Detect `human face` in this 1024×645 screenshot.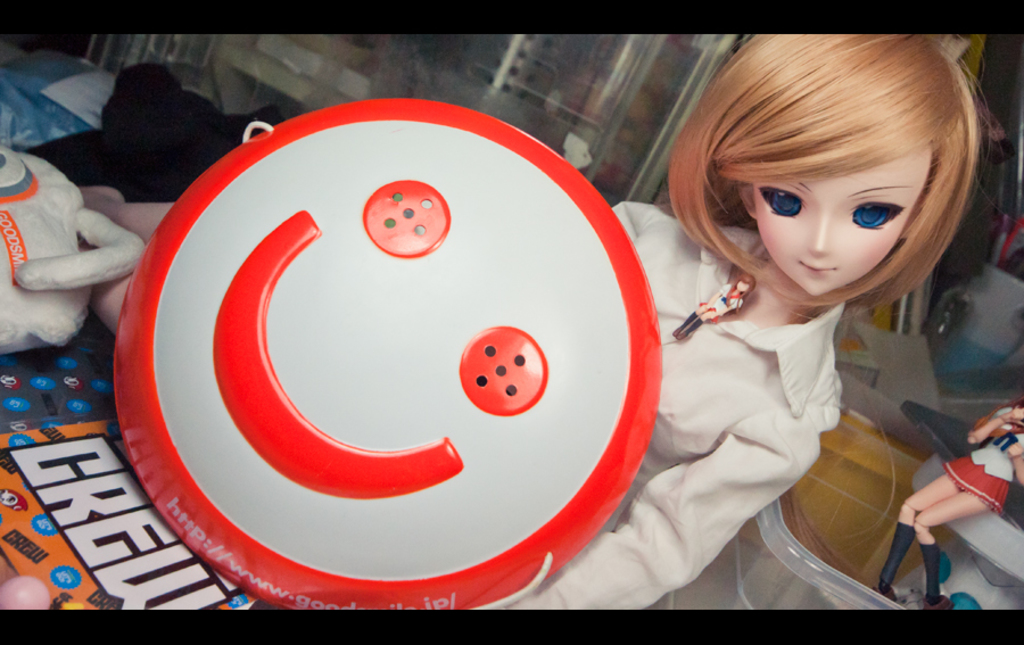
Detection: (746,144,939,296).
